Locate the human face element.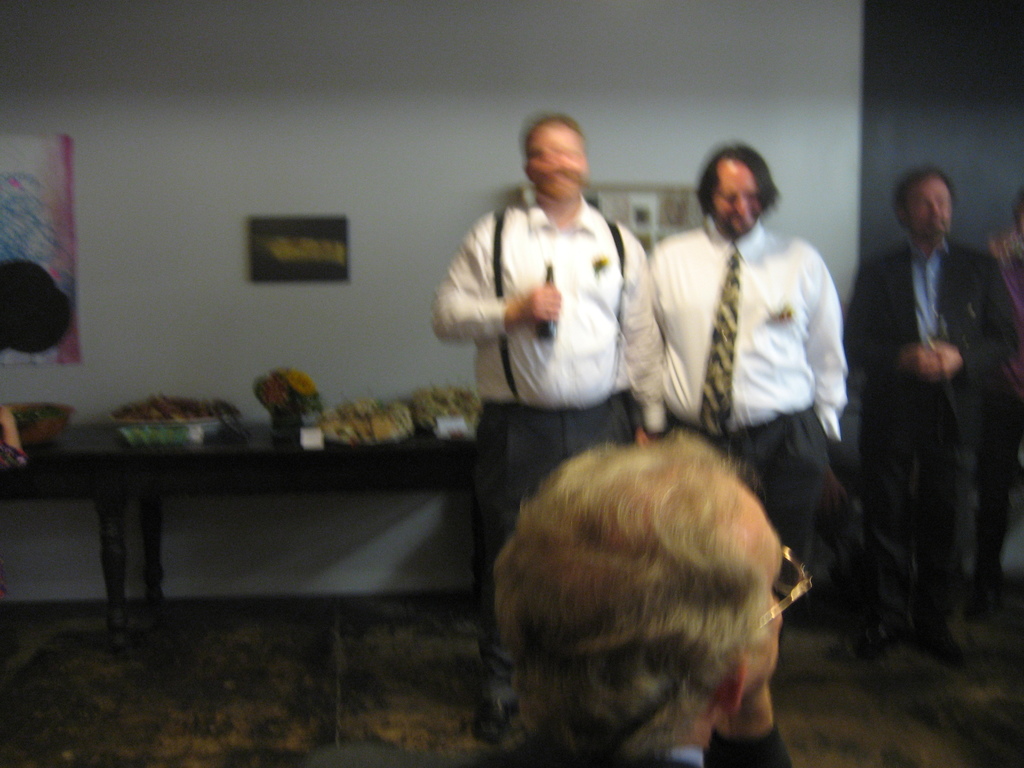
Element bbox: [908, 184, 956, 239].
